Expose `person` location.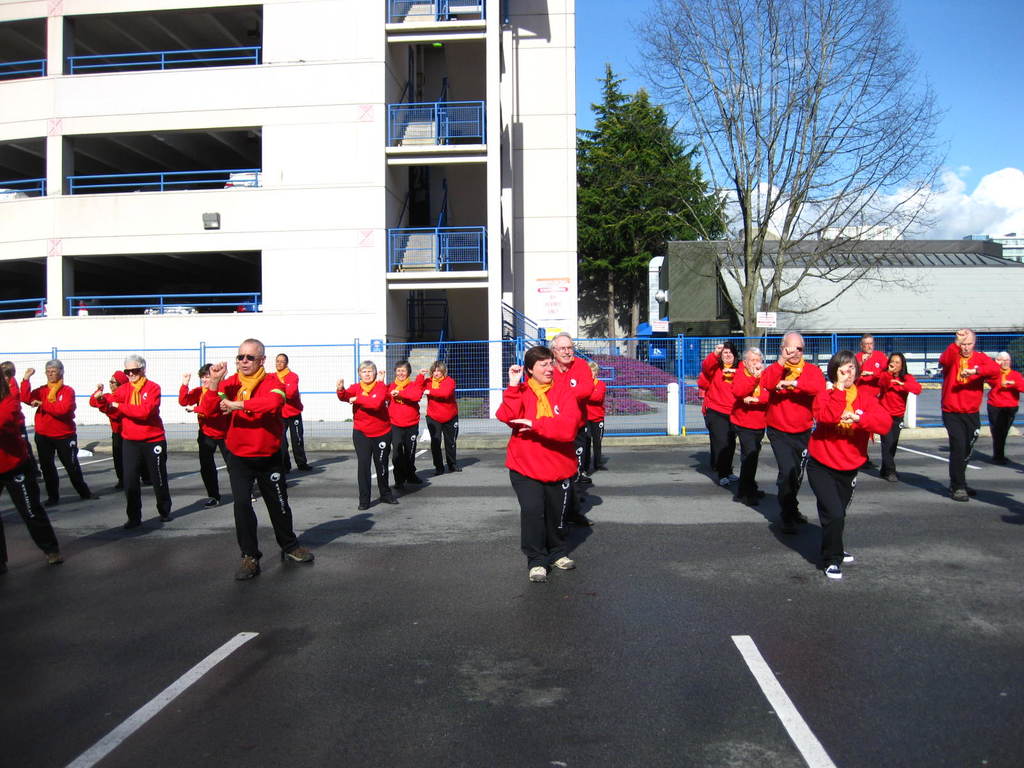
Exposed at {"left": 737, "top": 347, "right": 774, "bottom": 498}.
